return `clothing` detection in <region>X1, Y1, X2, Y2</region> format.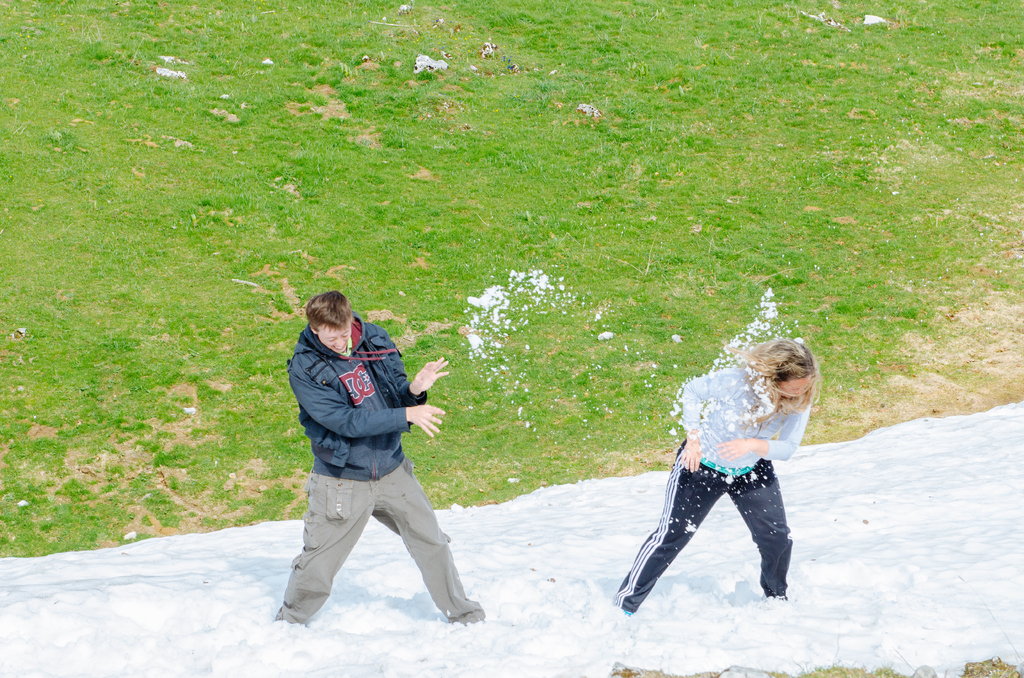
<region>612, 368, 811, 620</region>.
